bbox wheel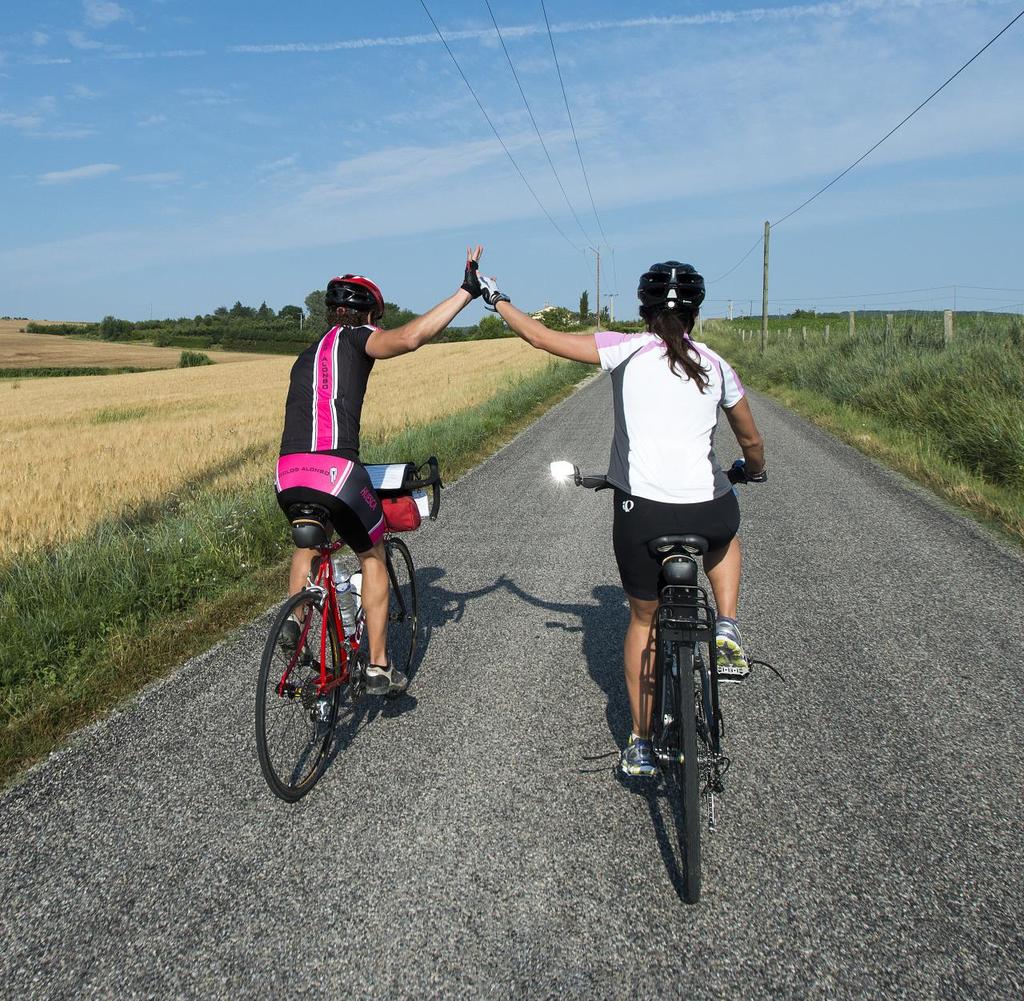
{"x1": 365, "y1": 539, "x2": 426, "y2": 677}
